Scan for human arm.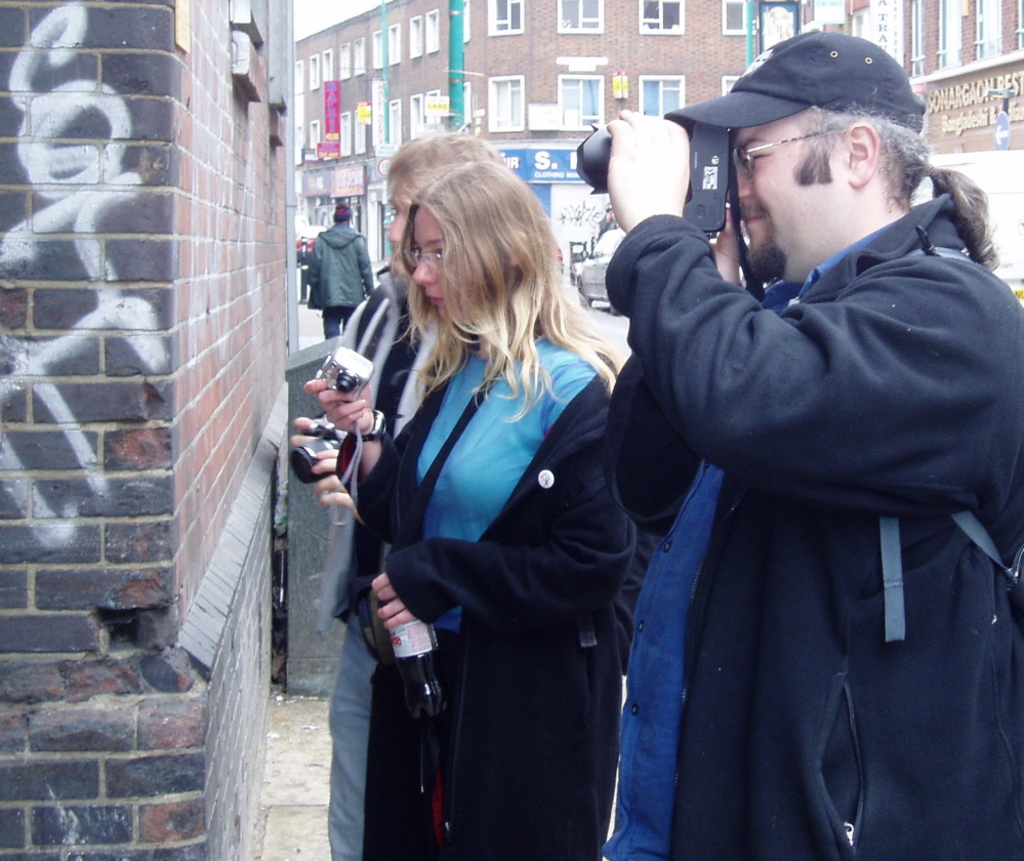
Scan result: 357,230,376,290.
